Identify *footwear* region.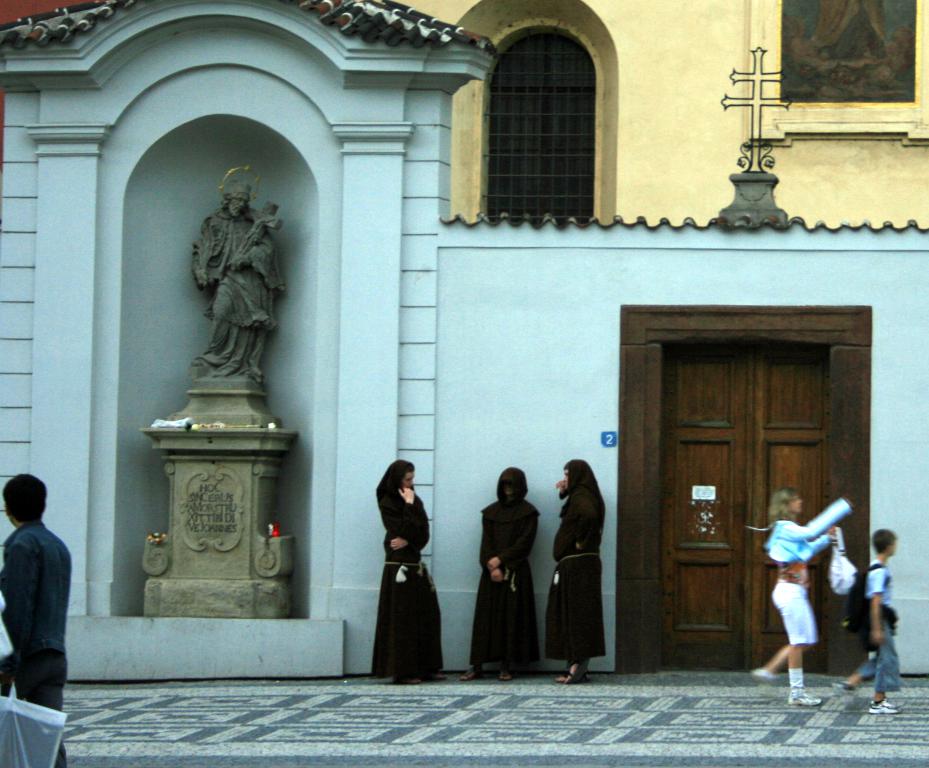
Region: x1=829, y1=682, x2=859, y2=695.
